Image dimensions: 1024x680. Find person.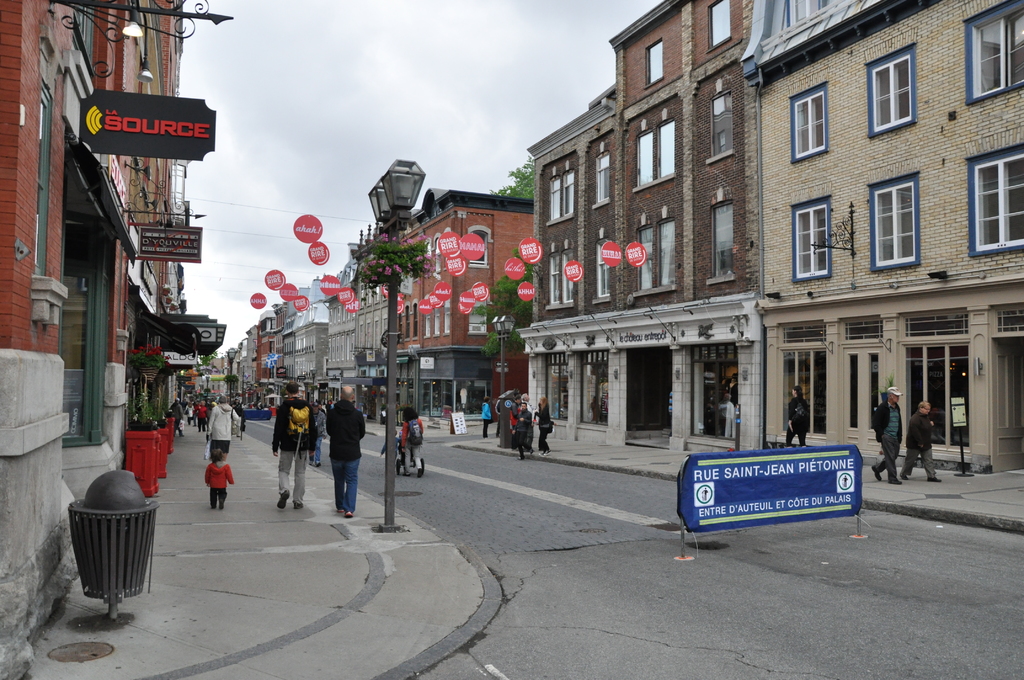
(x1=488, y1=396, x2=502, y2=439).
